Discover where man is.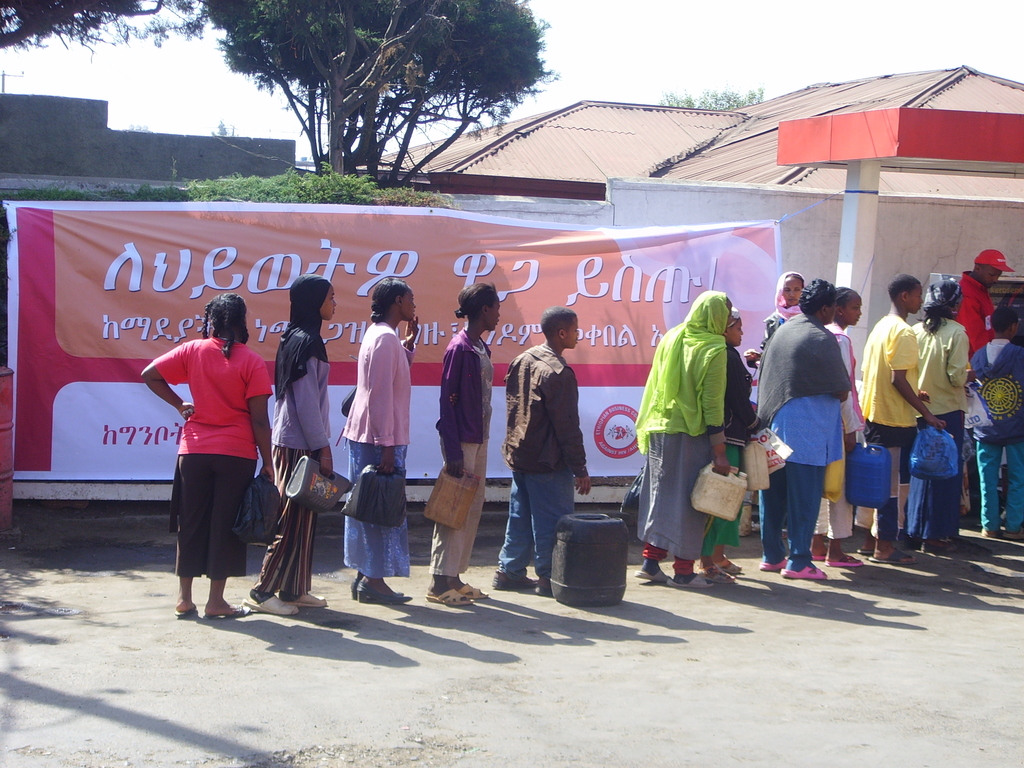
Discovered at pyautogui.locateOnScreen(952, 247, 1012, 521).
